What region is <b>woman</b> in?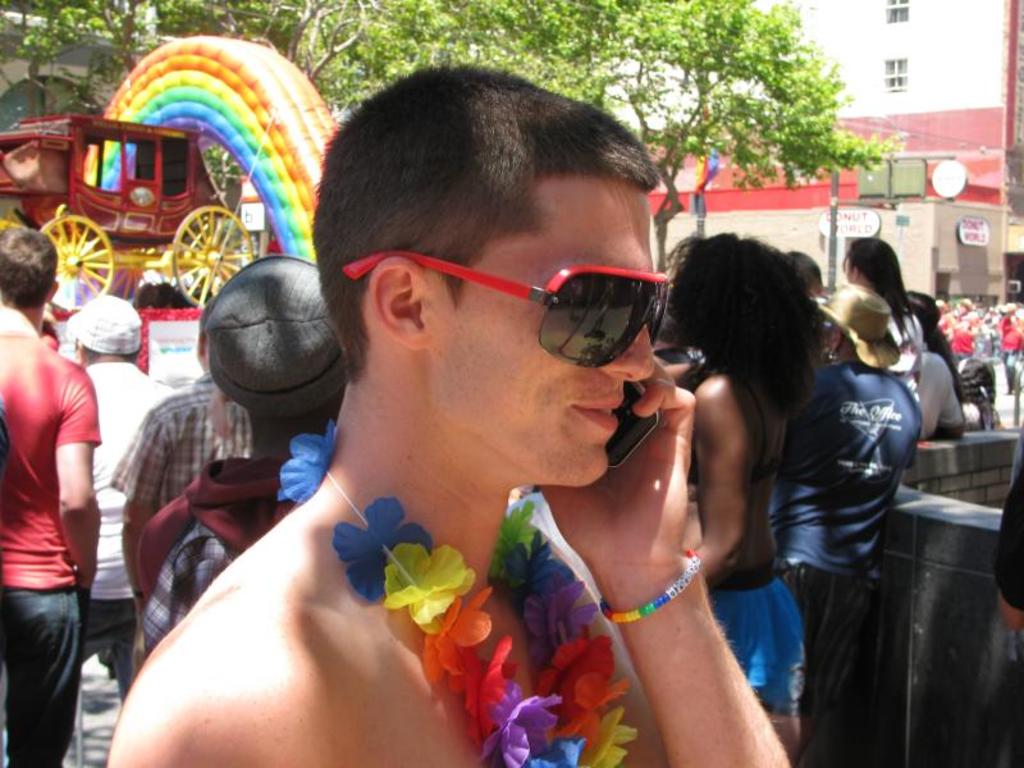
bbox=[659, 237, 831, 767].
